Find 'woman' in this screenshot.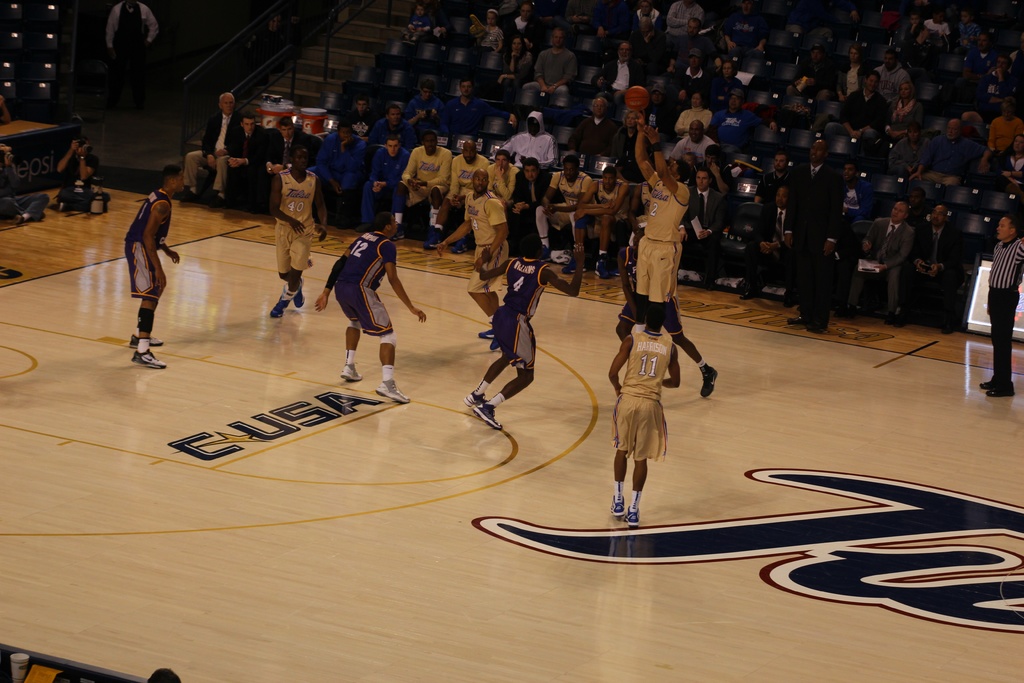
The bounding box for 'woman' is <bbox>714, 63, 749, 103</bbox>.
